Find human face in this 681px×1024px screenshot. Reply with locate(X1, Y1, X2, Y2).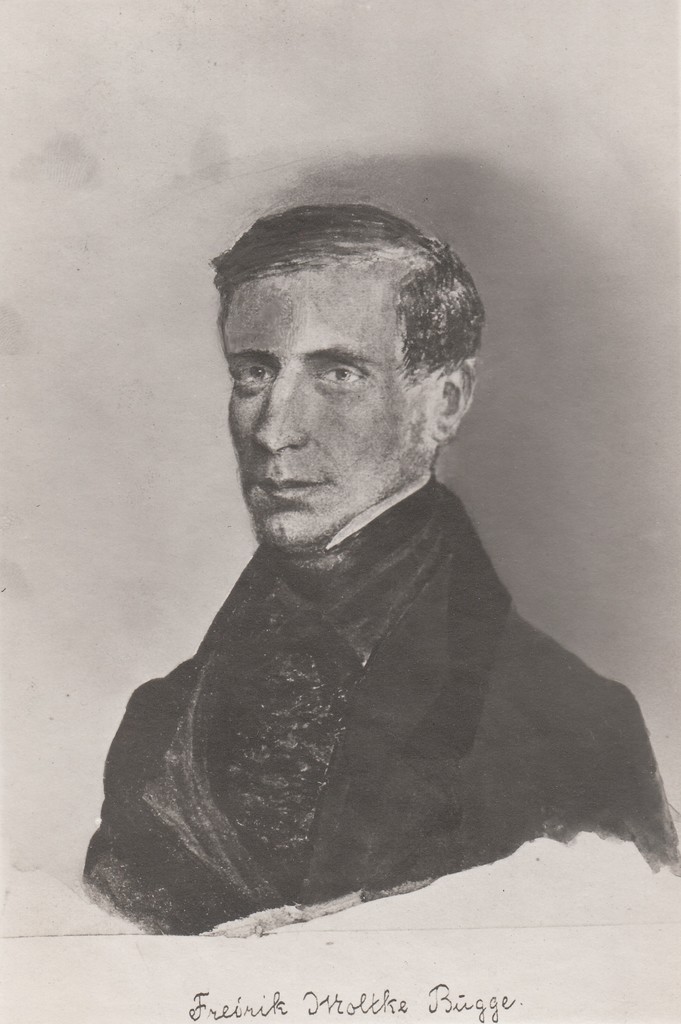
locate(210, 259, 439, 536).
